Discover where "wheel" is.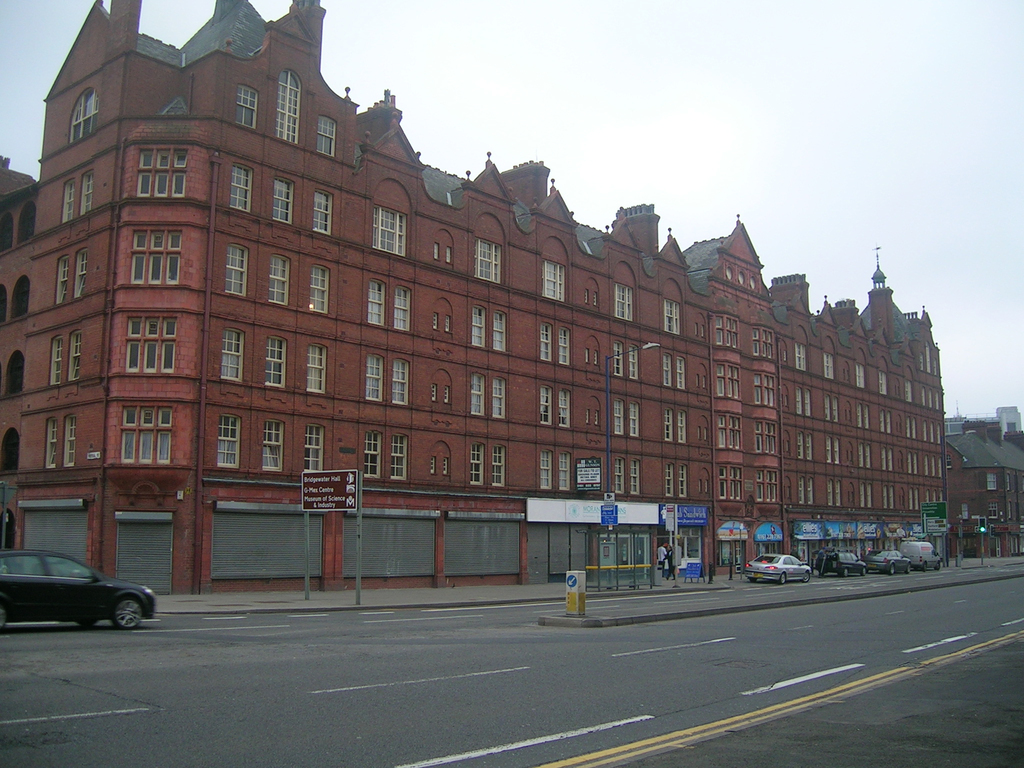
Discovered at <box>845,568,851,579</box>.
